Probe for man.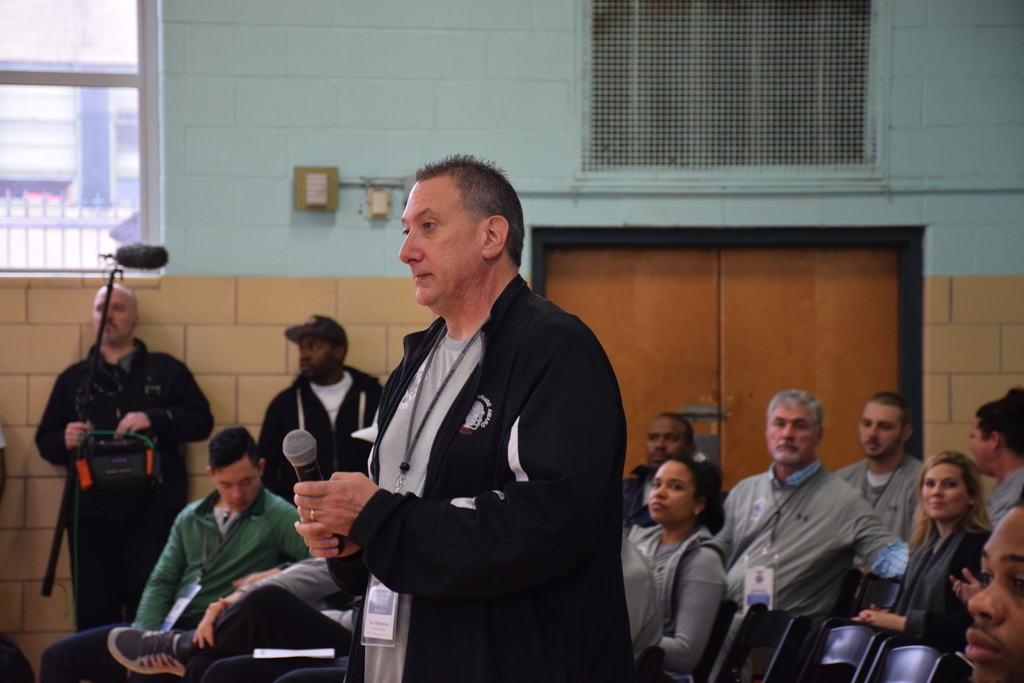
Probe result: l=834, t=393, r=927, b=539.
